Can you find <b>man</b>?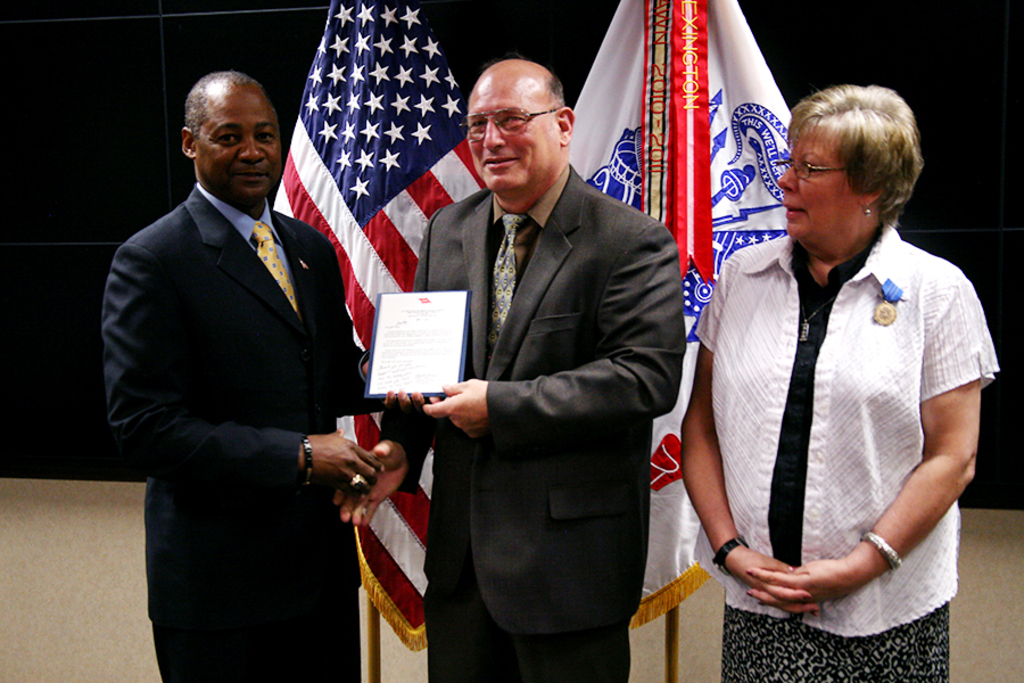
Yes, bounding box: 686 81 1000 682.
